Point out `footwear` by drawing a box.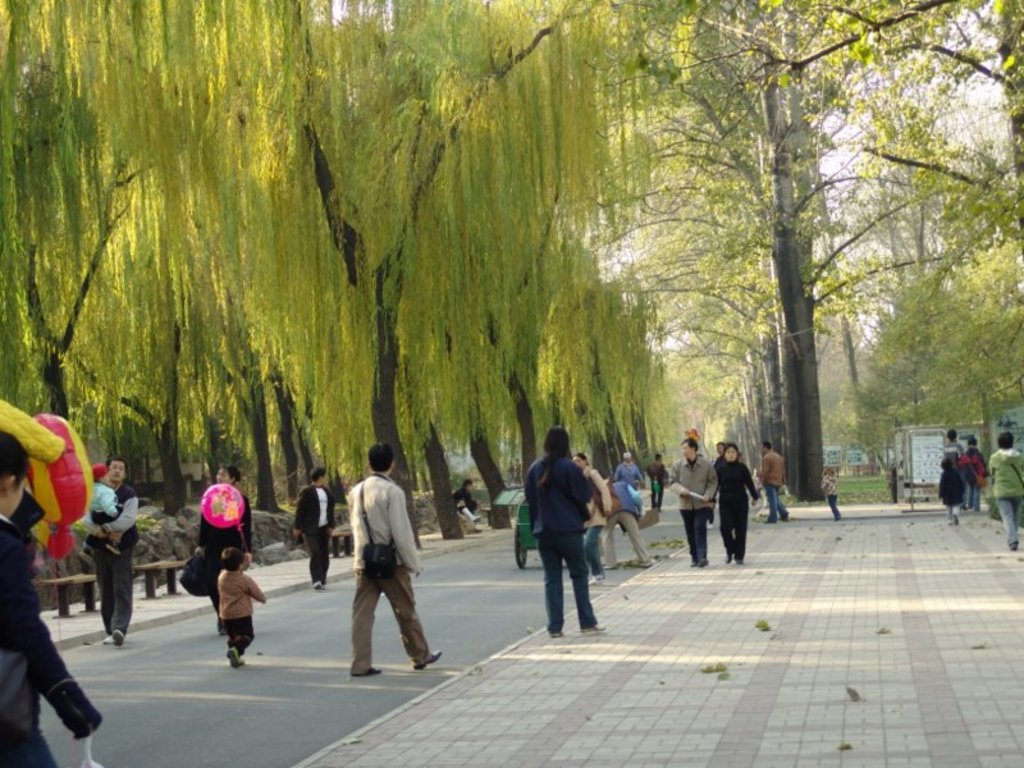
735, 559, 742, 564.
